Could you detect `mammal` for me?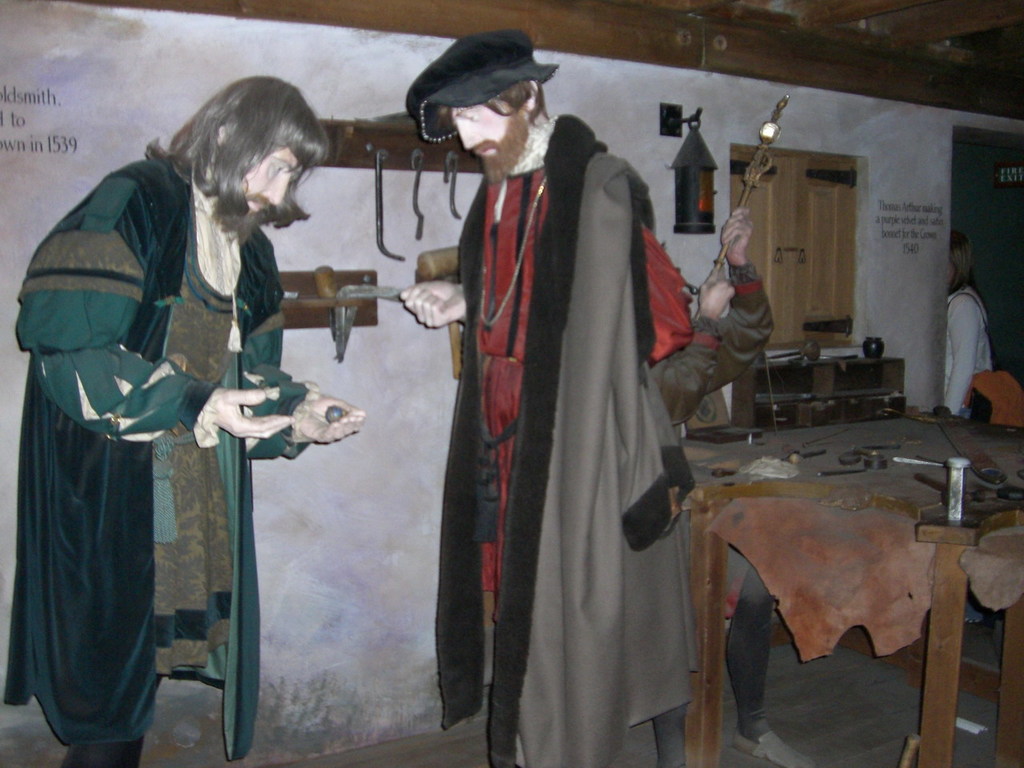
Detection result: bbox(418, 33, 739, 759).
